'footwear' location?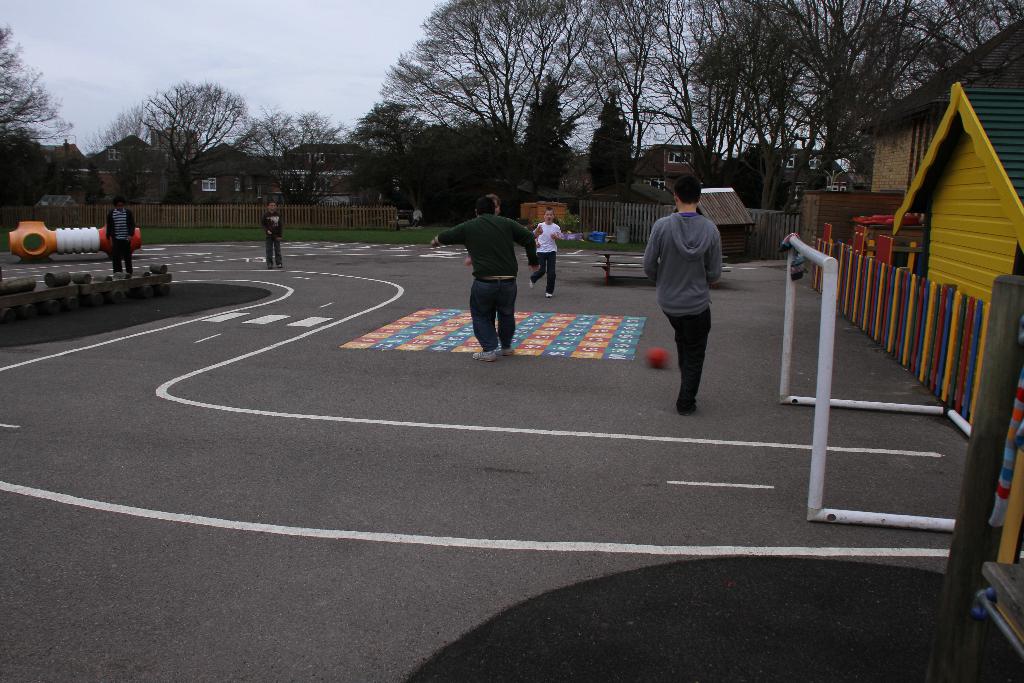
bbox=[497, 345, 516, 356]
